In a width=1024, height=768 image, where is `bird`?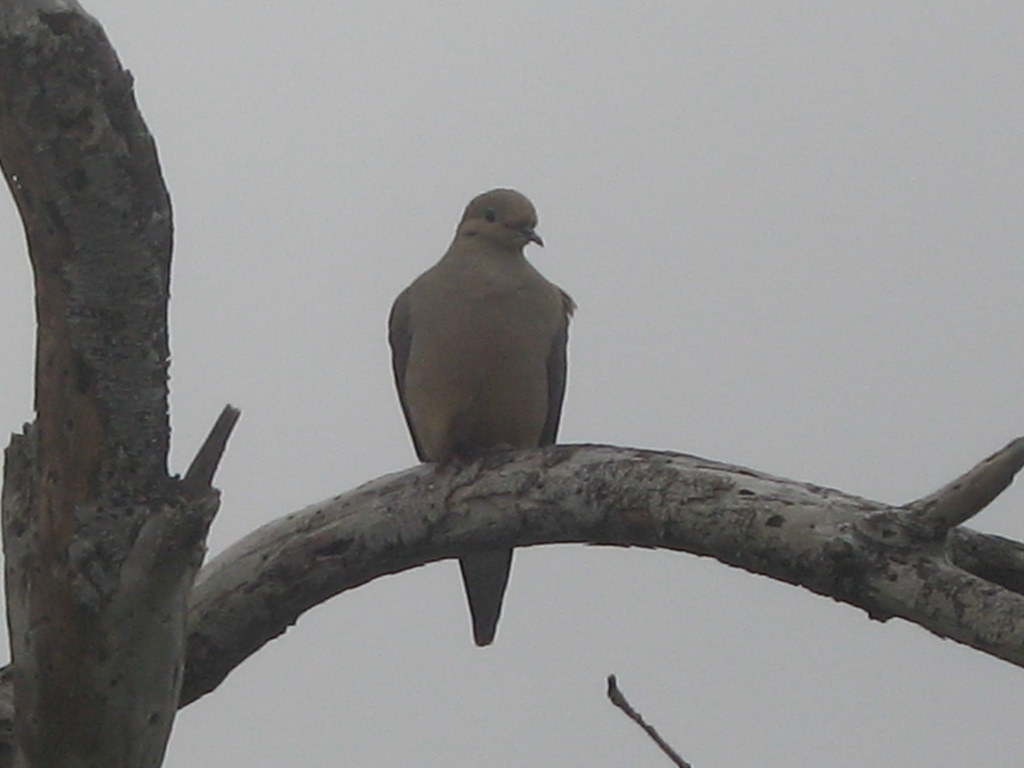
377:186:600:632.
